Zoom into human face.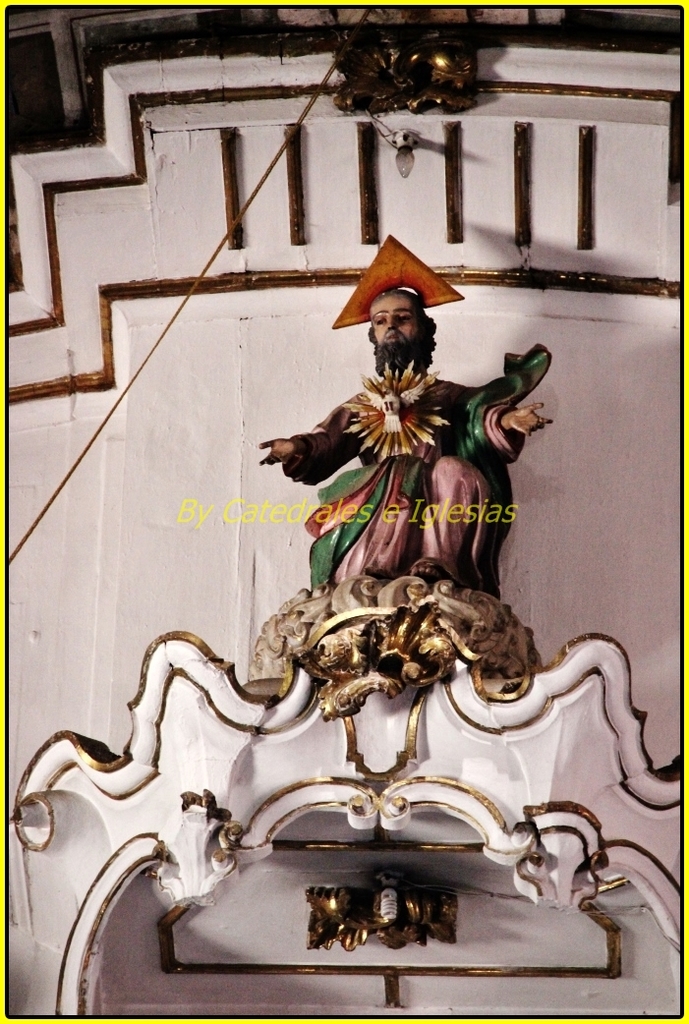
Zoom target: <bbox>368, 290, 425, 349</bbox>.
